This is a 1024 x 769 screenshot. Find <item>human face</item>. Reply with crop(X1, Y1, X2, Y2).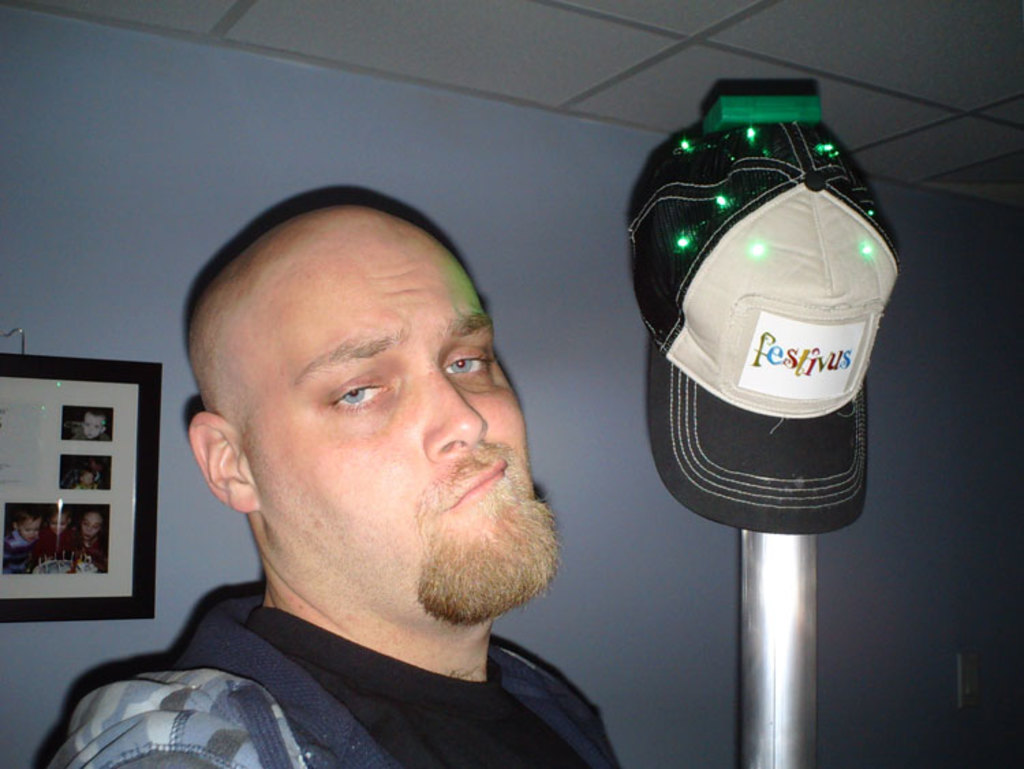
crop(253, 227, 534, 601).
